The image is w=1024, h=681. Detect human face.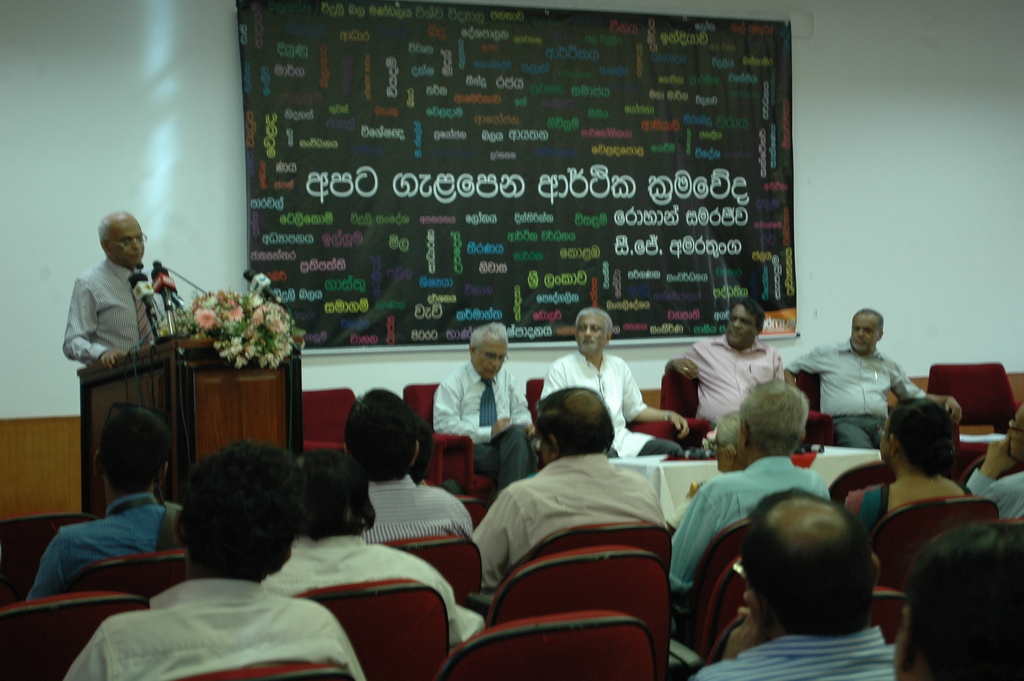
Detection: bbox=(723, 298, 757, 345).
